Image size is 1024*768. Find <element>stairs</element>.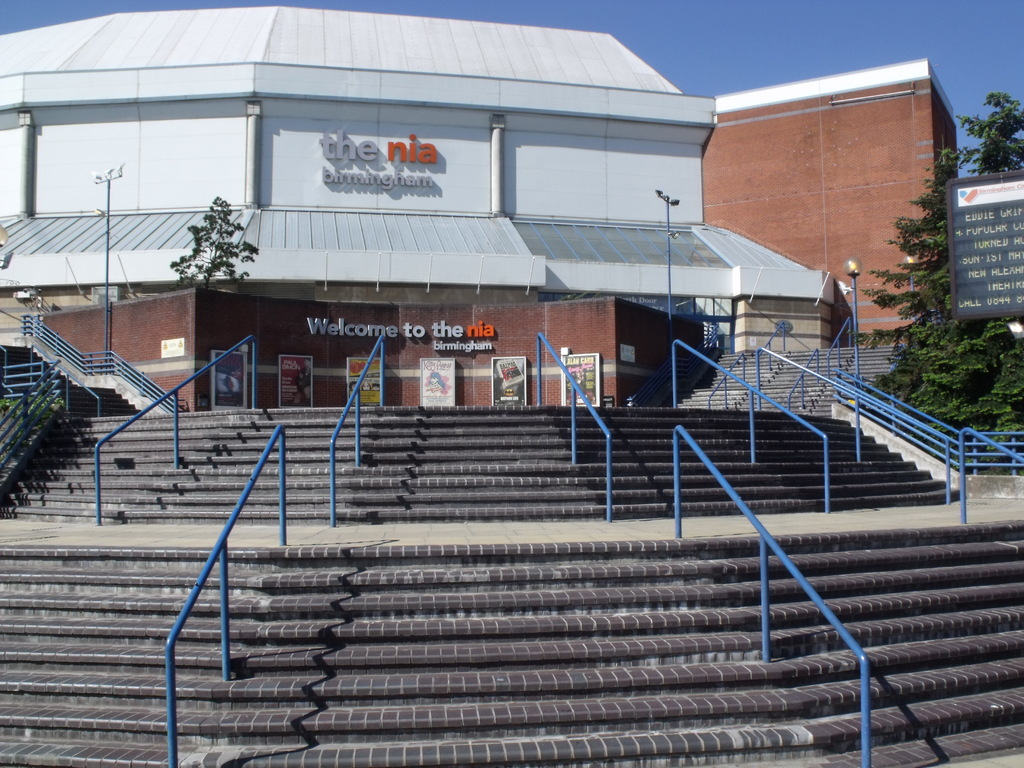
[left=630, top=337, right=916, bottom=405].
